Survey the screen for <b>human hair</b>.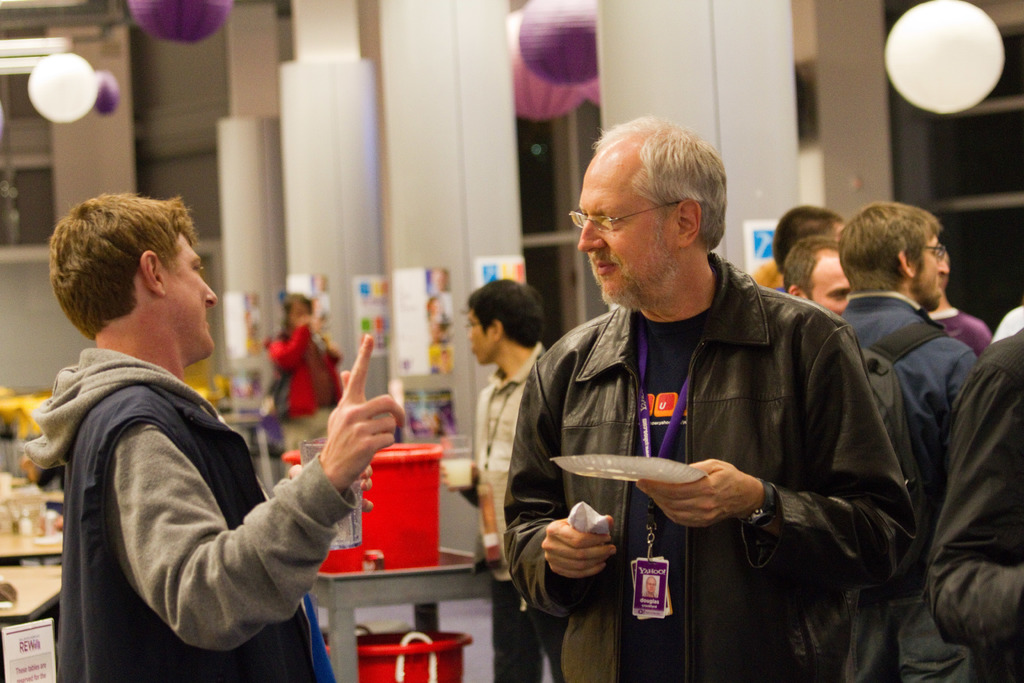
Survey found: (x1=770, y1=204, x2=844, y2=272).
